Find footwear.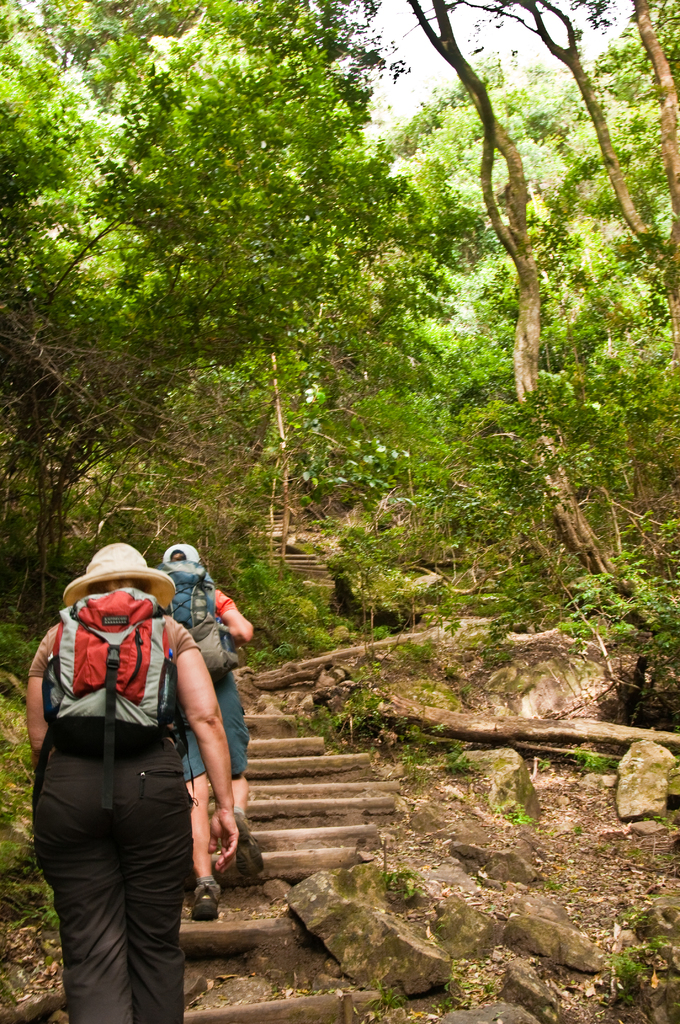
190, 883, 220, 918.
